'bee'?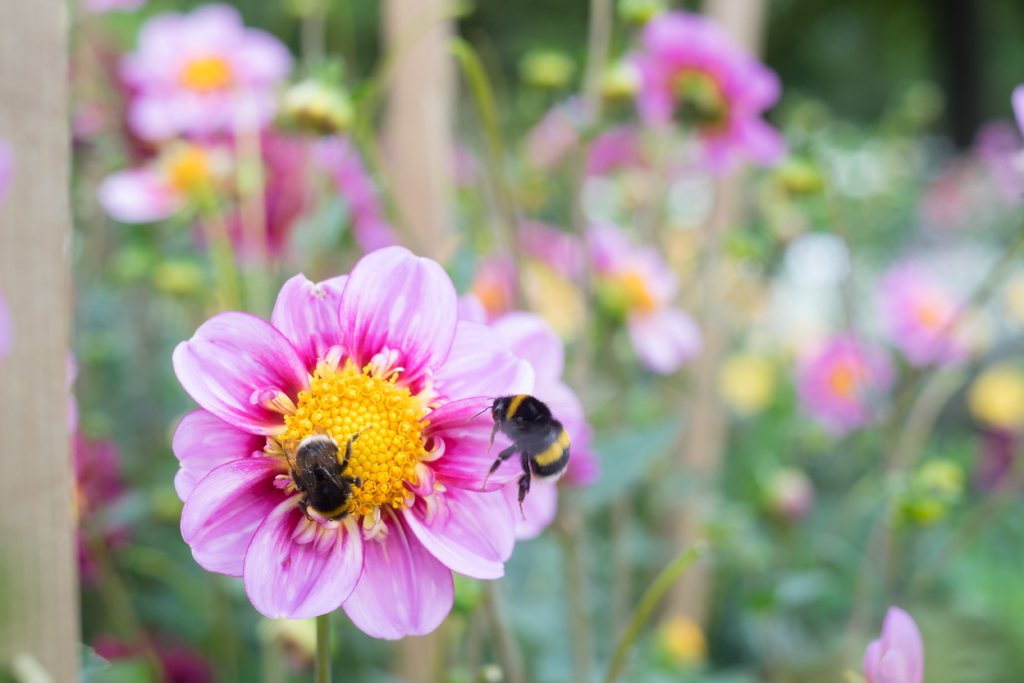
(x1=283, y1=424, x2=376, y2=538)
